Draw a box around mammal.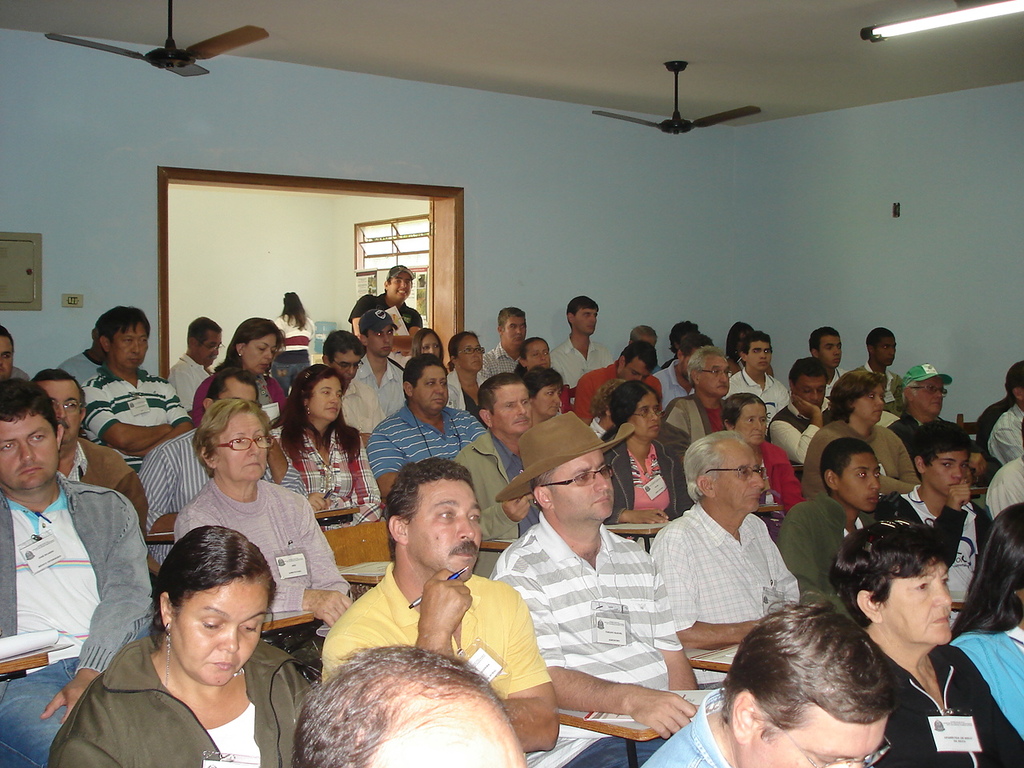
368/351/486/507.
